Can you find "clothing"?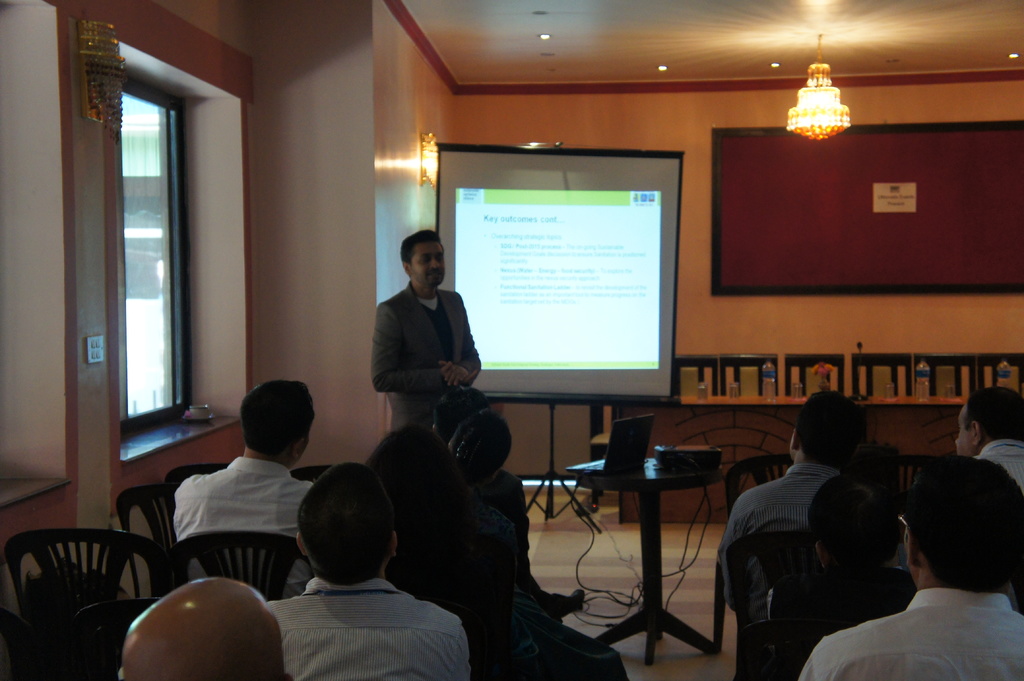
Yes, bounding box: 716,463,849,626.
